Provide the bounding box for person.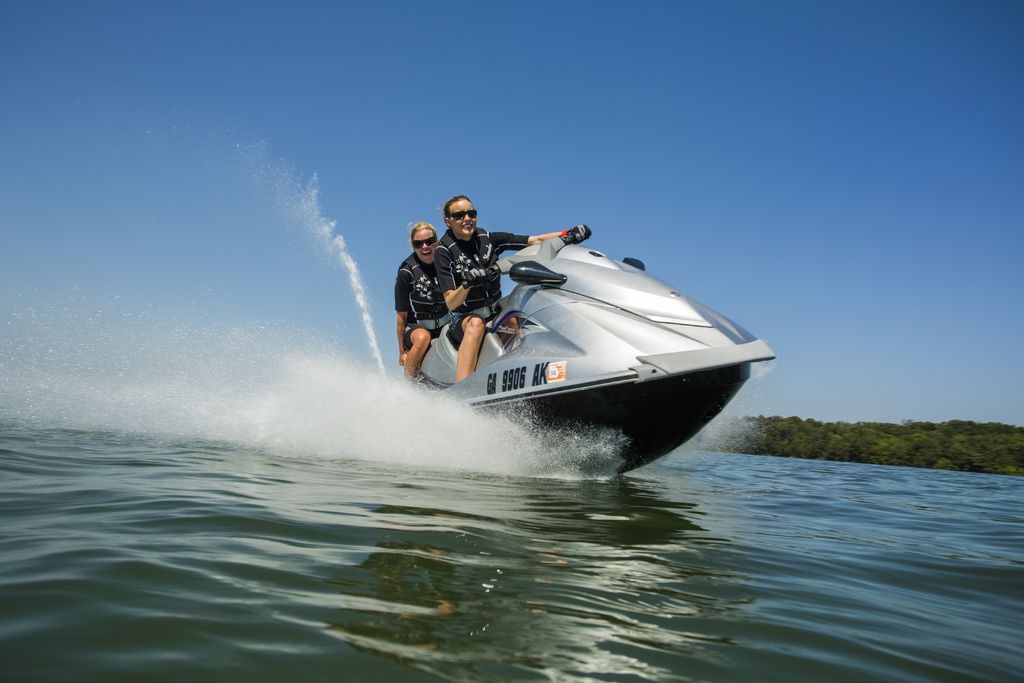
x1=390, y1=213, x2=442, y2=383.
